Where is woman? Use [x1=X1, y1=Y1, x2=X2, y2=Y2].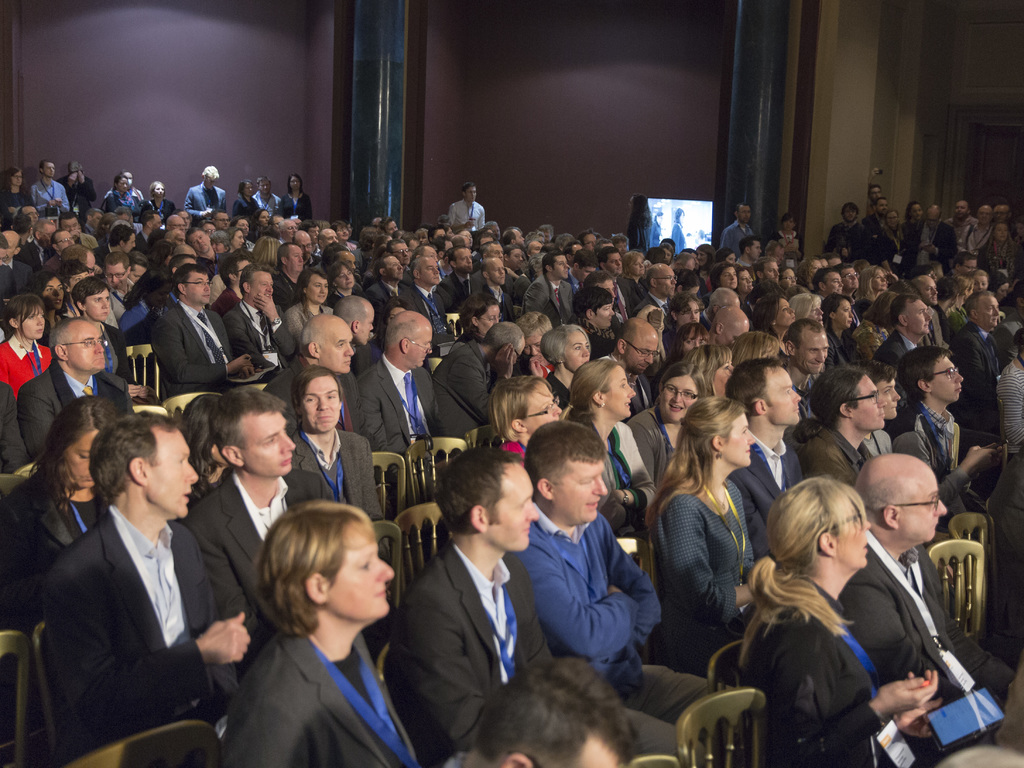
[x1=0, y1=393, x2=133, y2=634].
